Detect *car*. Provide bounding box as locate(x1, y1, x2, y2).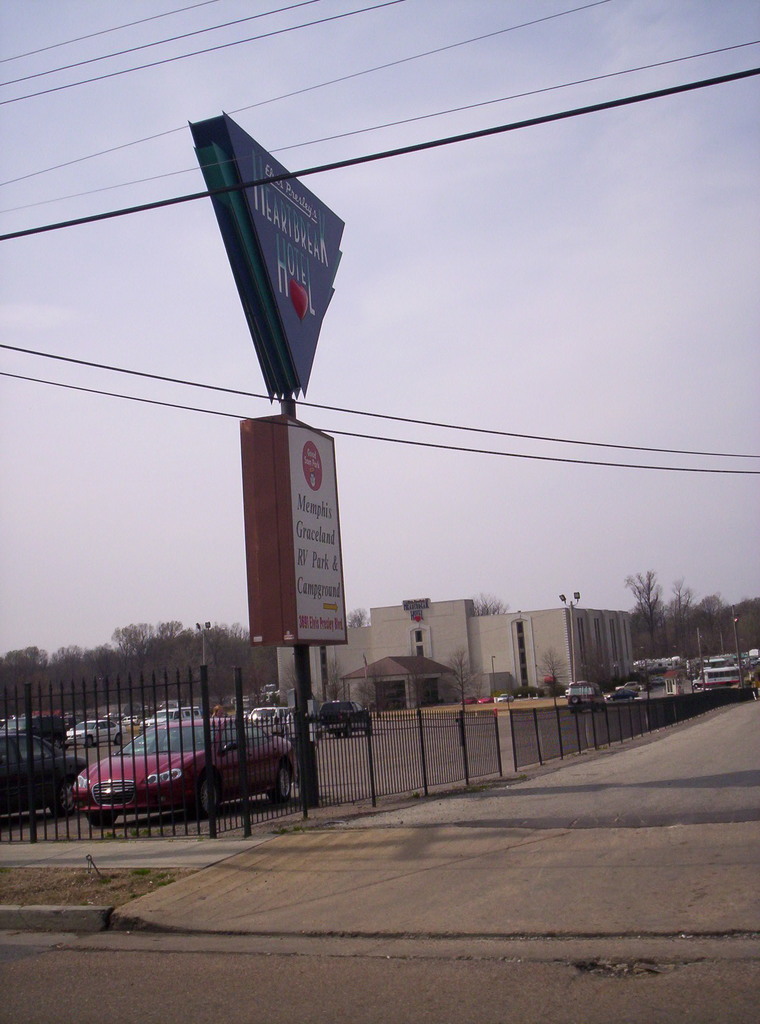
locate(693, 667, 741, 688).
